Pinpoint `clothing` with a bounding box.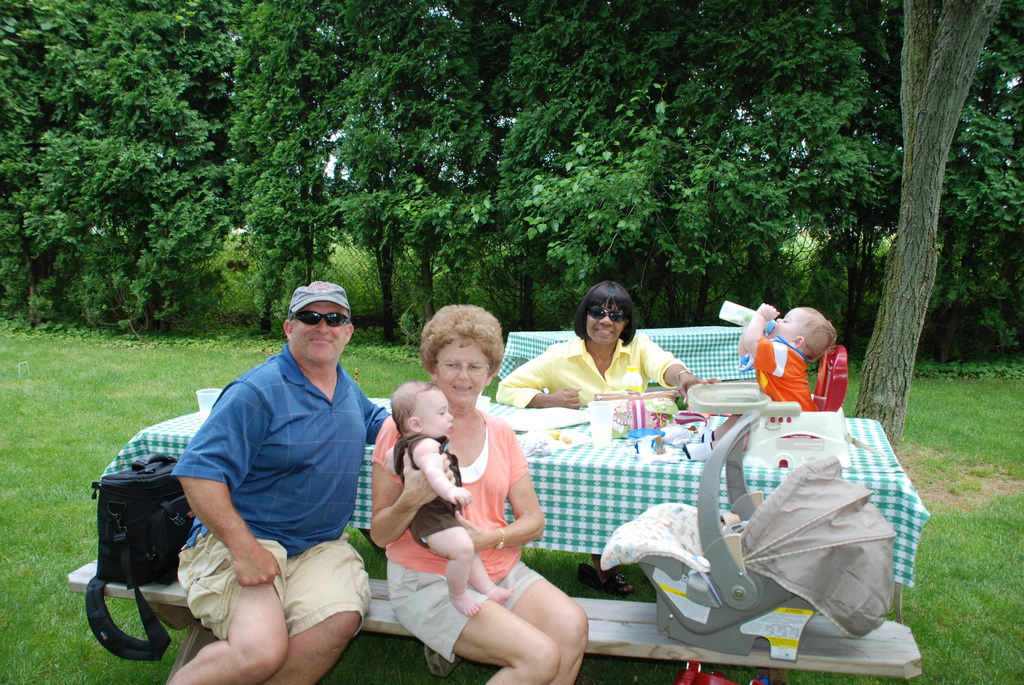
locate(493, 330, 689, 409).
